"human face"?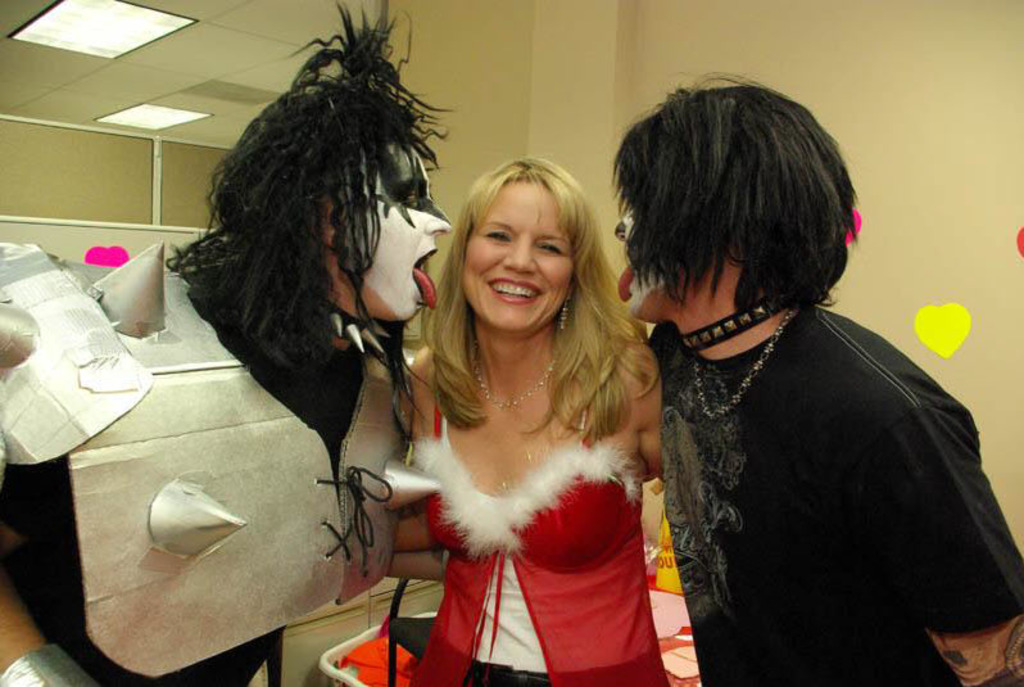
<bbox>613, 205, 708, 320</bbox>
